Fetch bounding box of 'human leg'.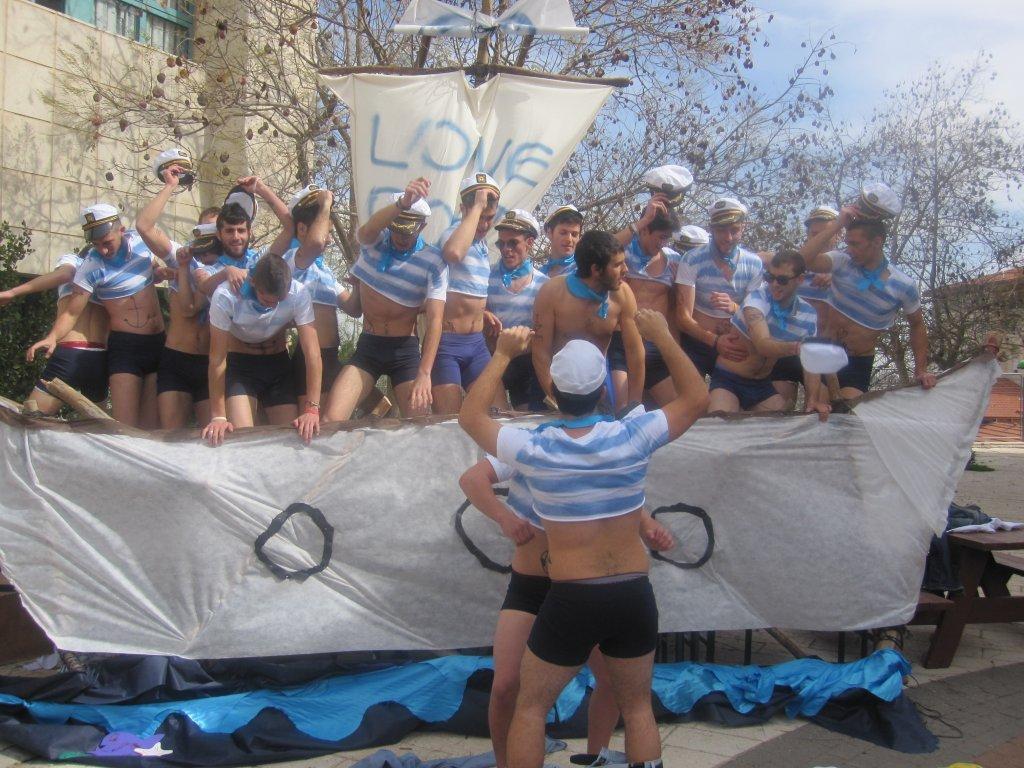
Bbox: 322,345,381,423.
